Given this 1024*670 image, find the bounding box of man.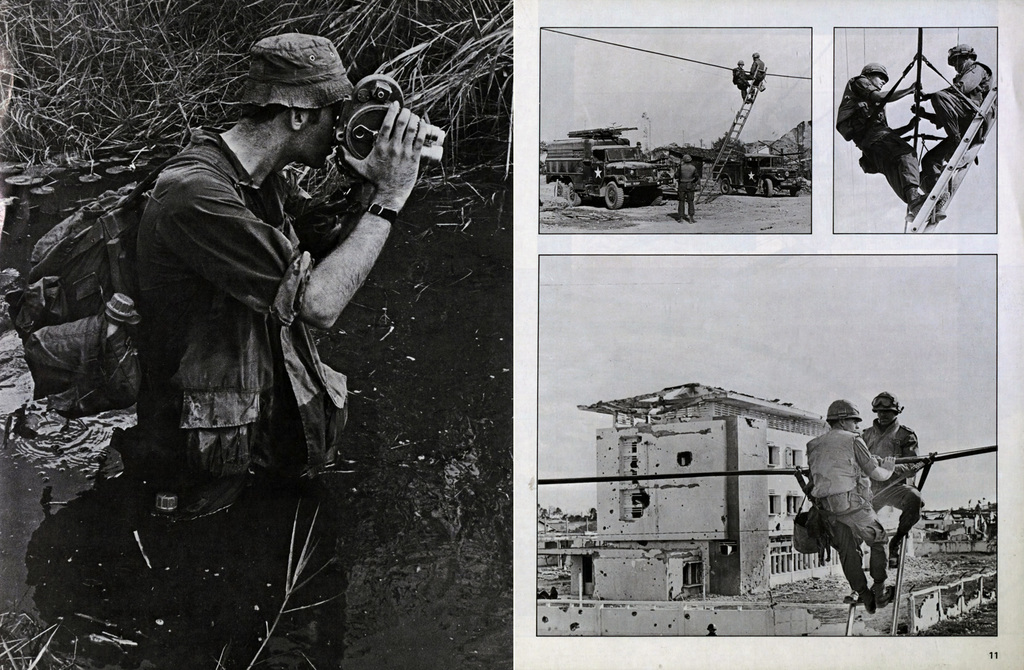
[x1=911, y1=44, x2=993, y2=202].
